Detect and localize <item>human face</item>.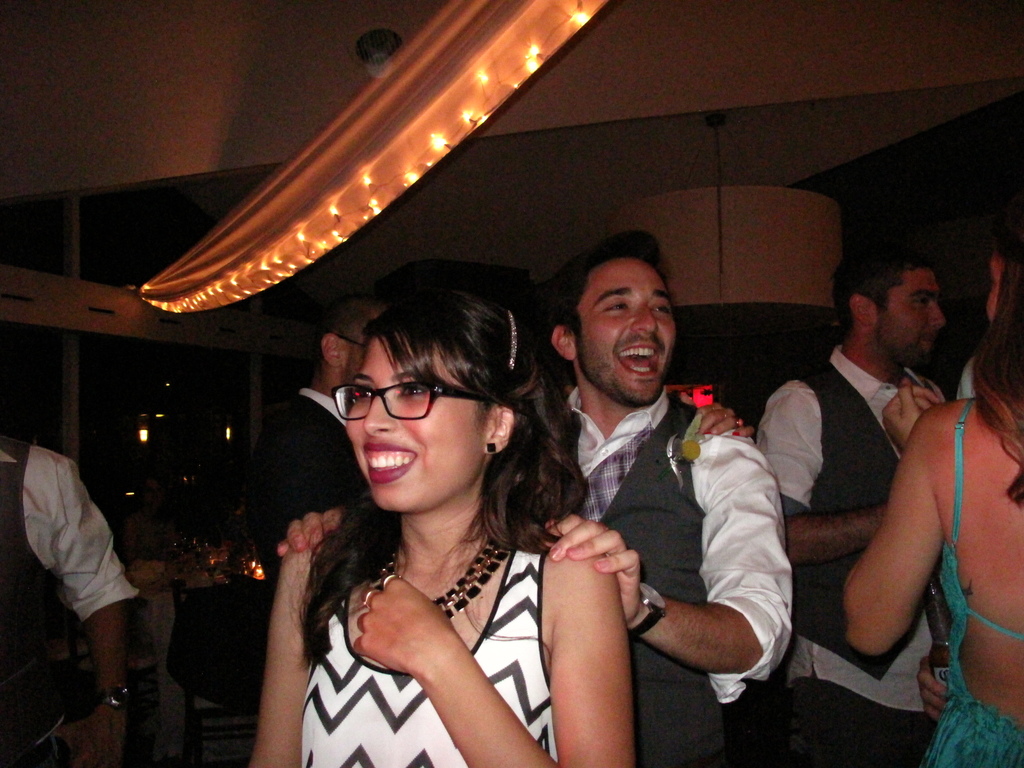
Localized at [left=338, top=332, right=493, bottom=511].
